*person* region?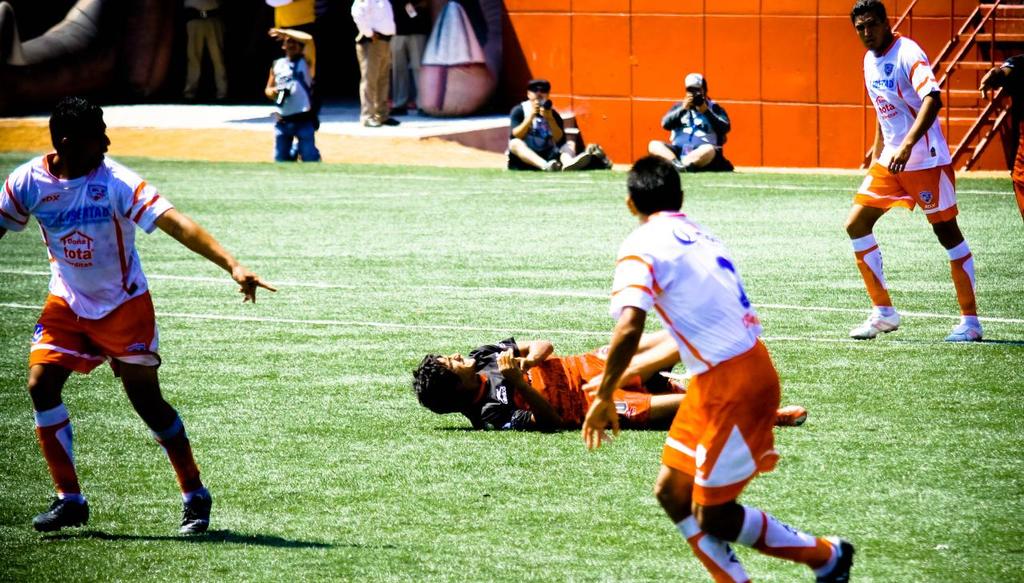
<bbox>187, 0, 237, 96</bbox>
